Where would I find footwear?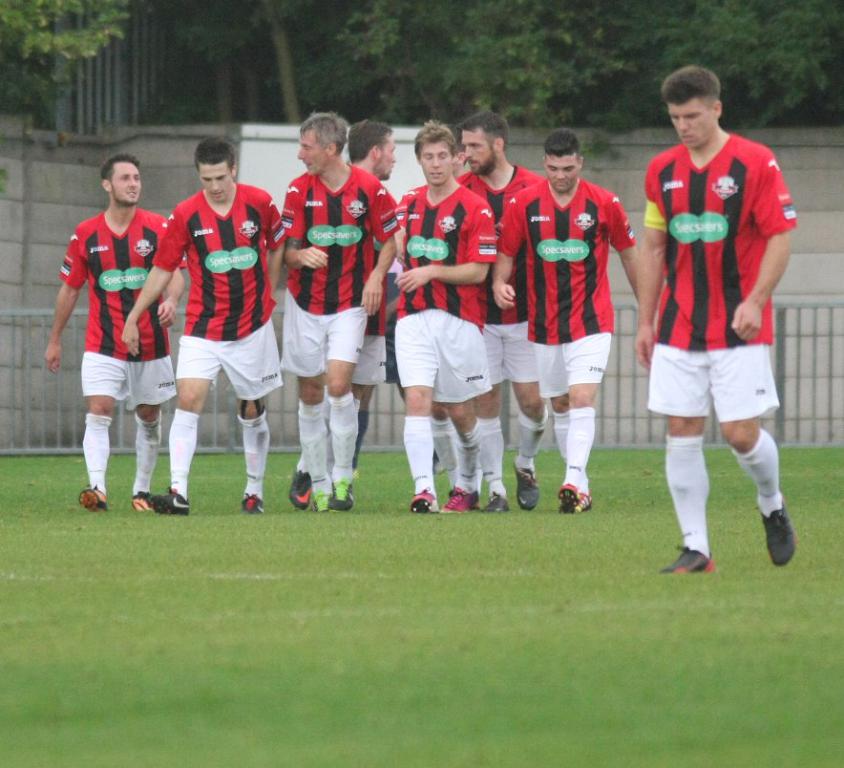
At <box>663,546,718,575</box>.
